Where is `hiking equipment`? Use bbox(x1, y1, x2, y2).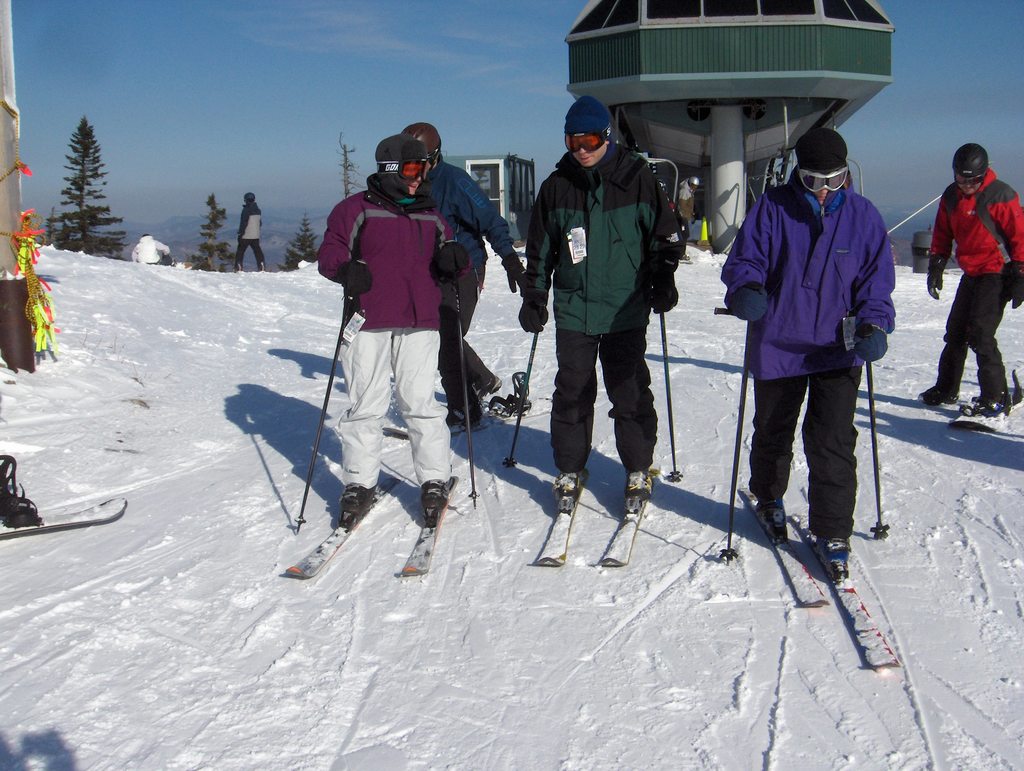
bbox(400, 120, 447, 157).
